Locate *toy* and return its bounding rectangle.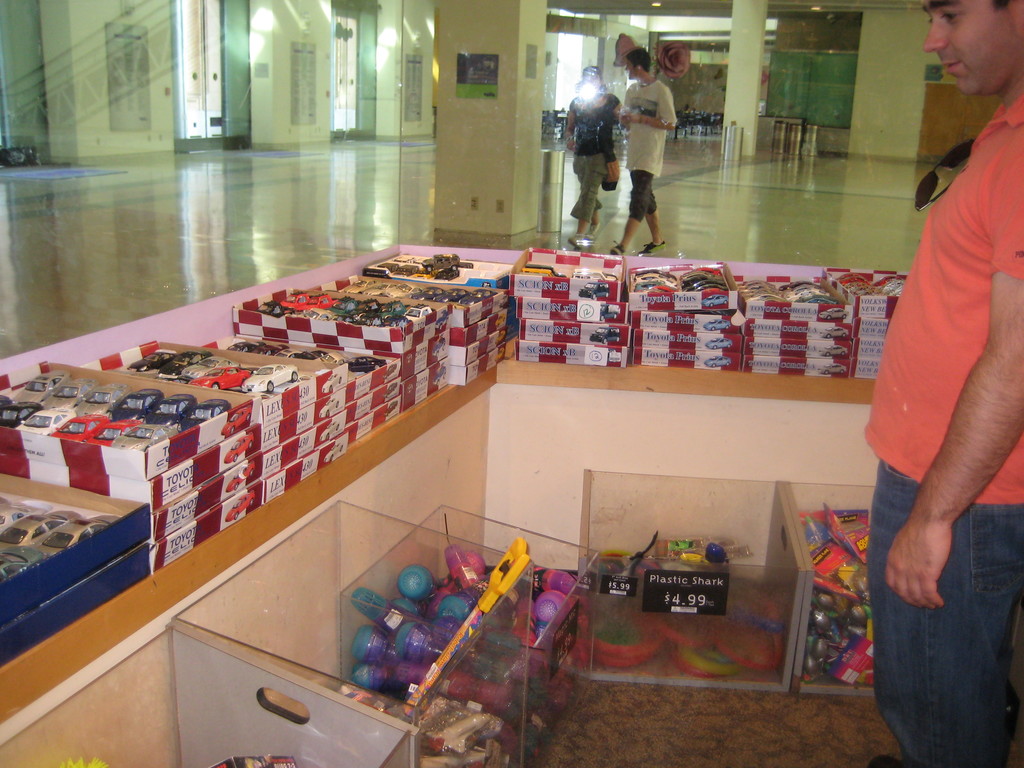
bbox(324, 443, 344, 461).
